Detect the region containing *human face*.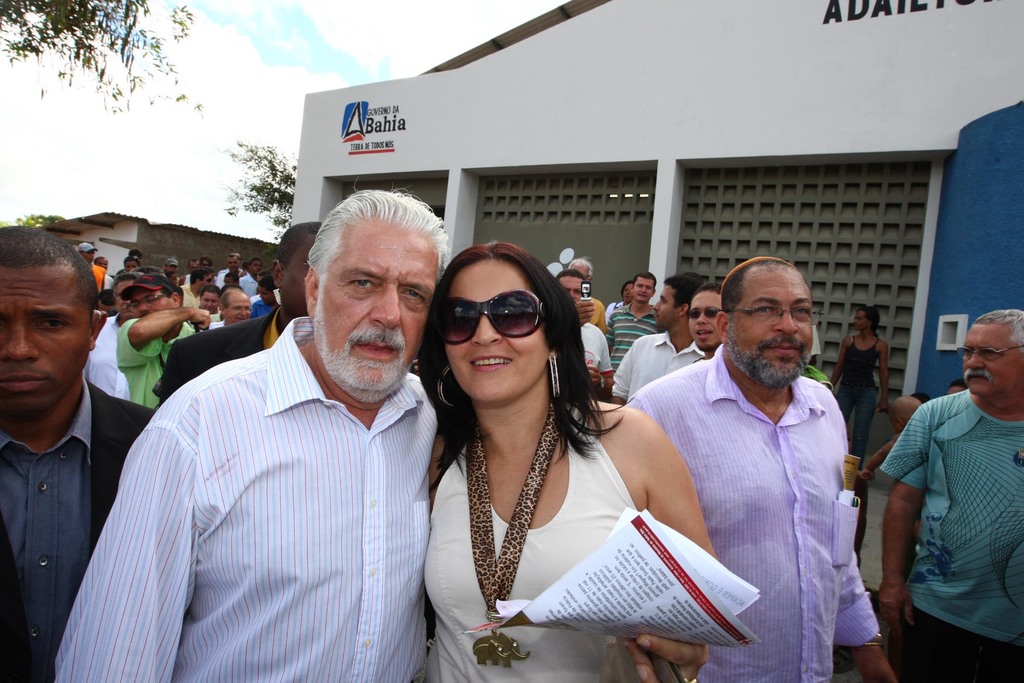
crop(725, 271, 816, 383).
